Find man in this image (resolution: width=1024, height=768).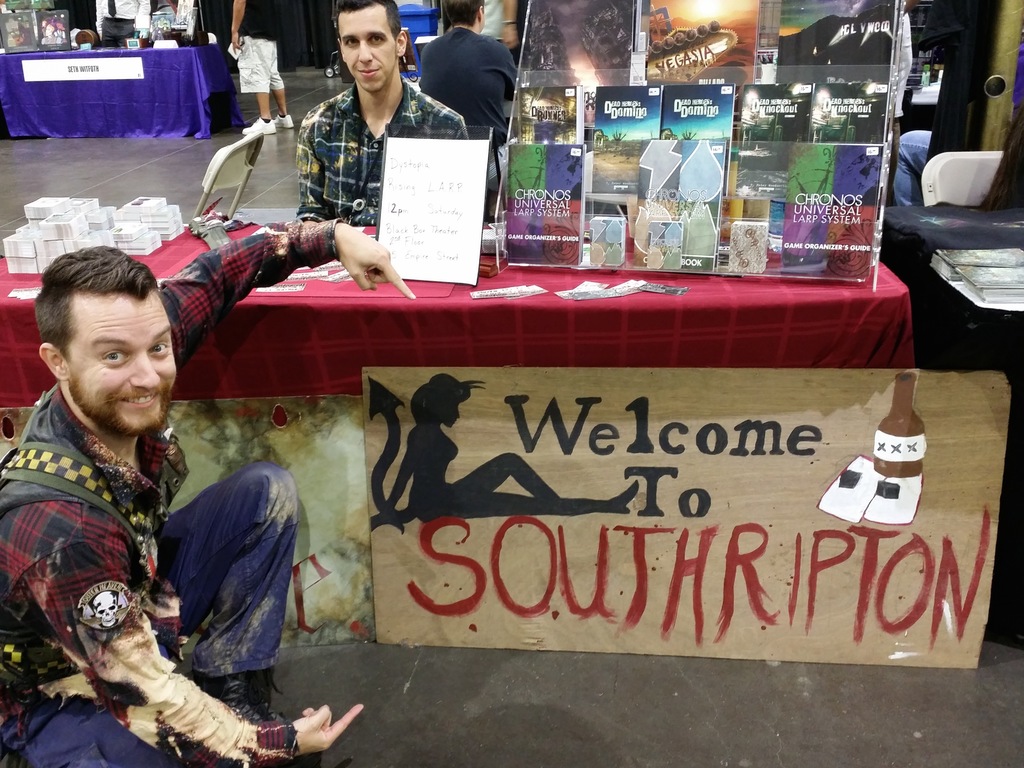
Rect(0, 214, 419, 767).
